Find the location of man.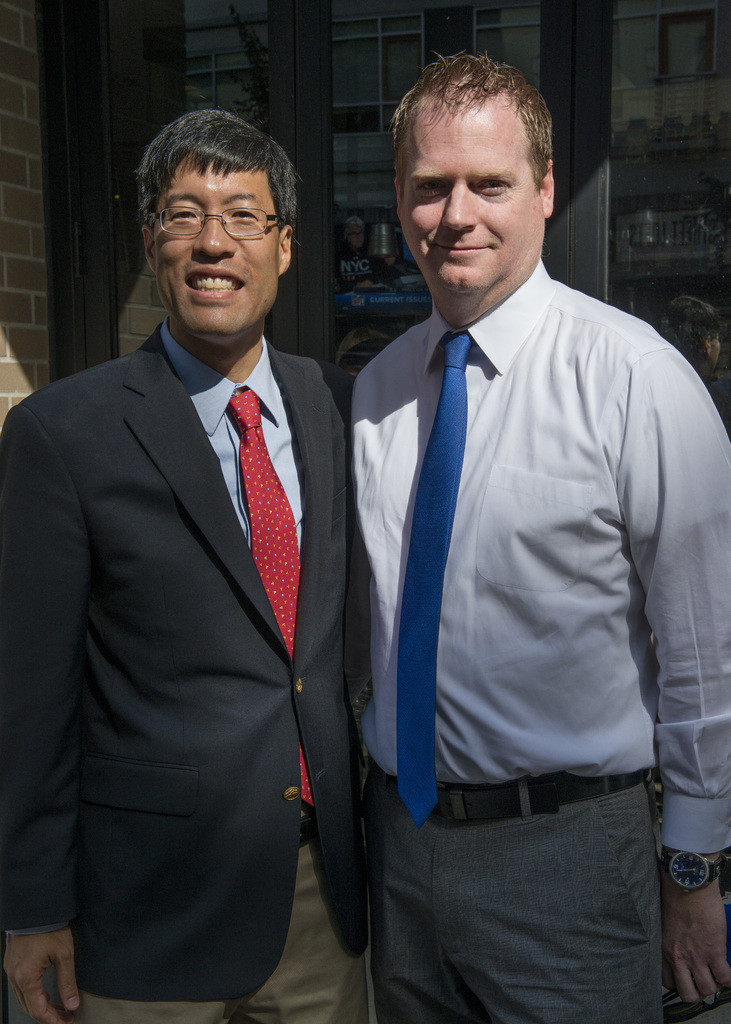
Location: region(311, 49, 719, 1023).
